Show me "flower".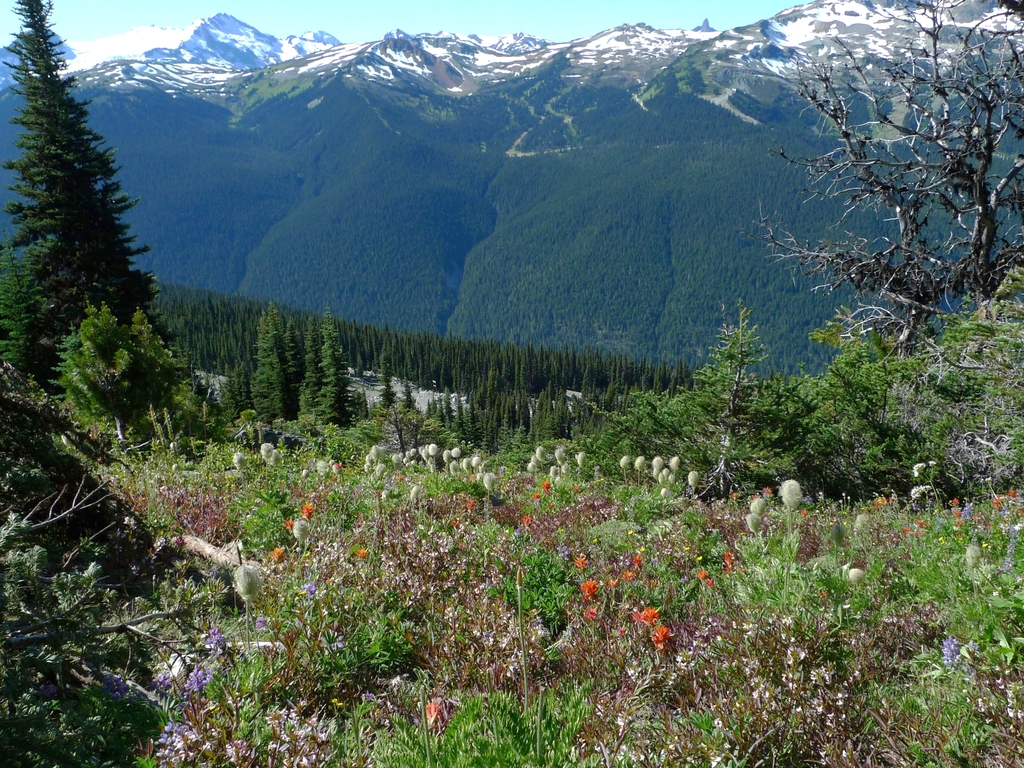
"flower" is here: 746, 495, 772, 516.
